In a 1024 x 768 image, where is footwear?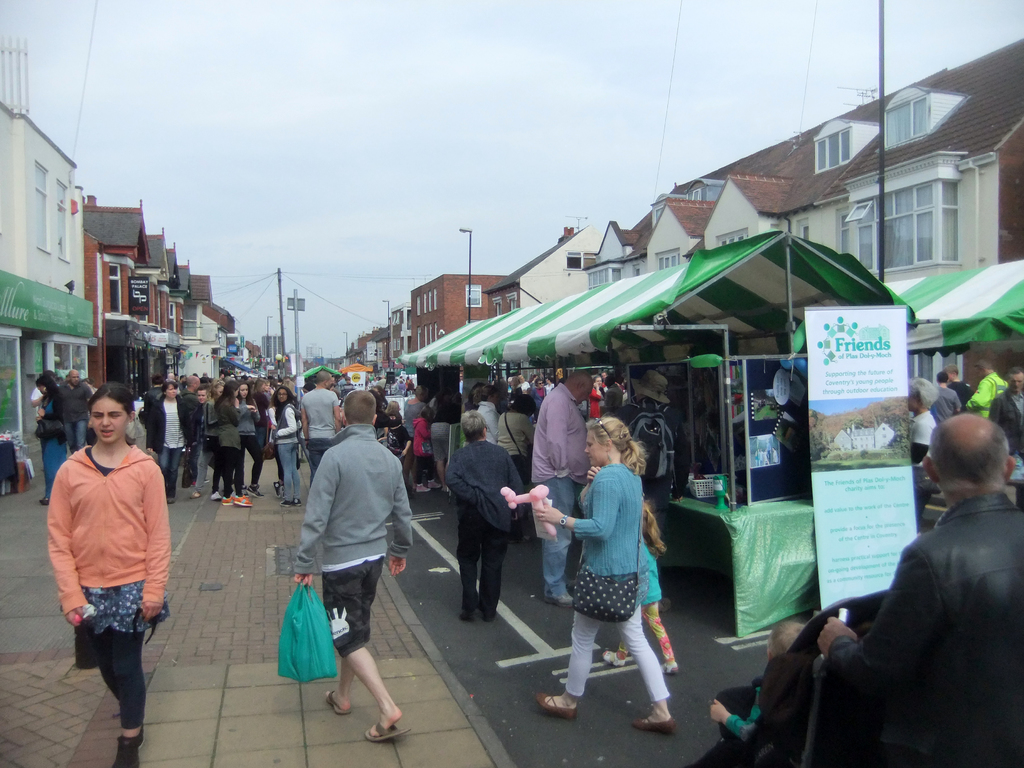
<box>603,650,630,664</box>.
